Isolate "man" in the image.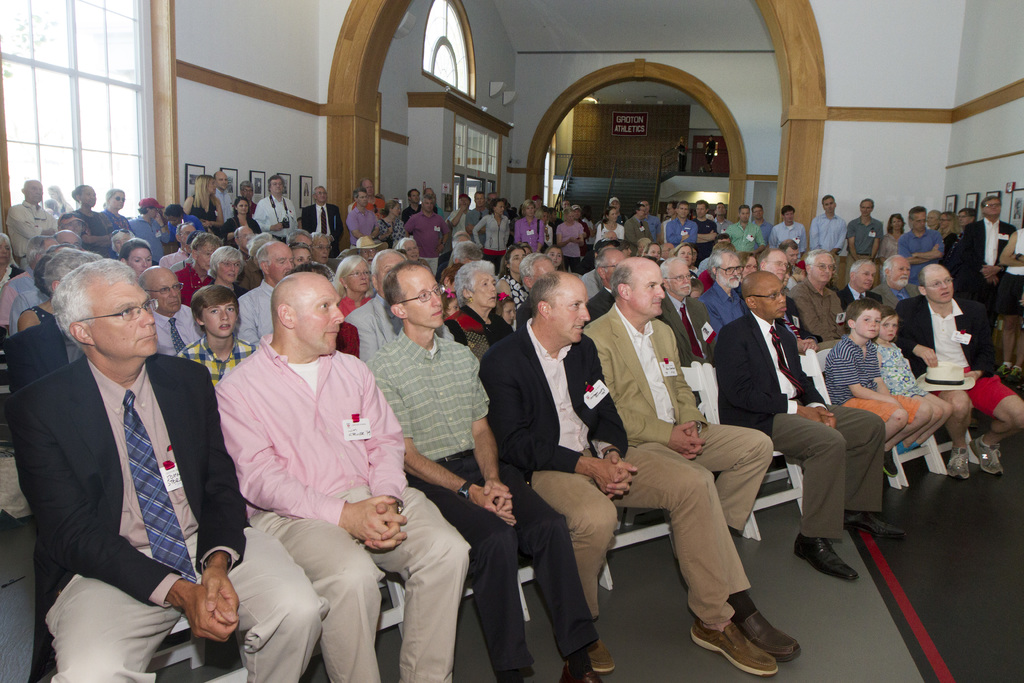
Isolated region: (x1=888, y1=261, x2=1022, y2=487).
